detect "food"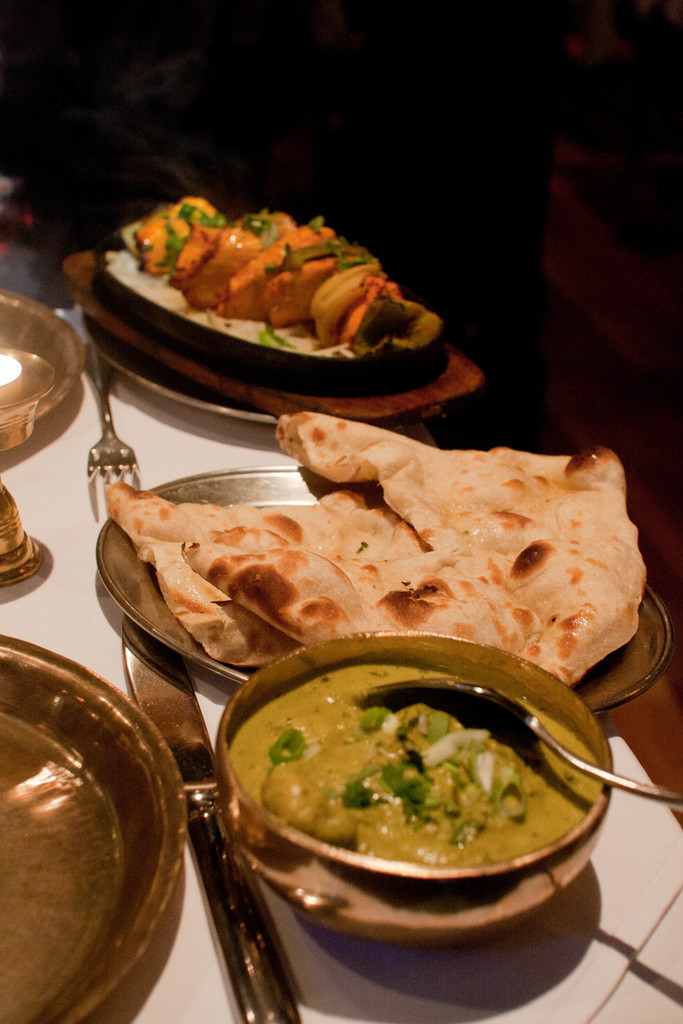
crop(102, 188, 441, 364)
